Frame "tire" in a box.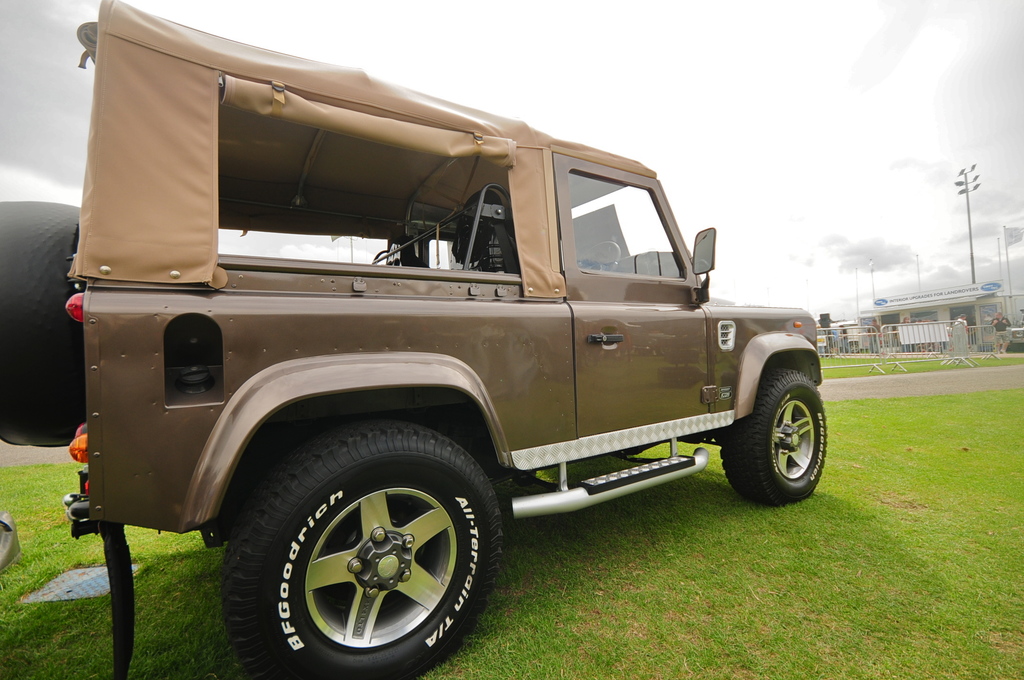
bbox(716, 364, 828, 505).
